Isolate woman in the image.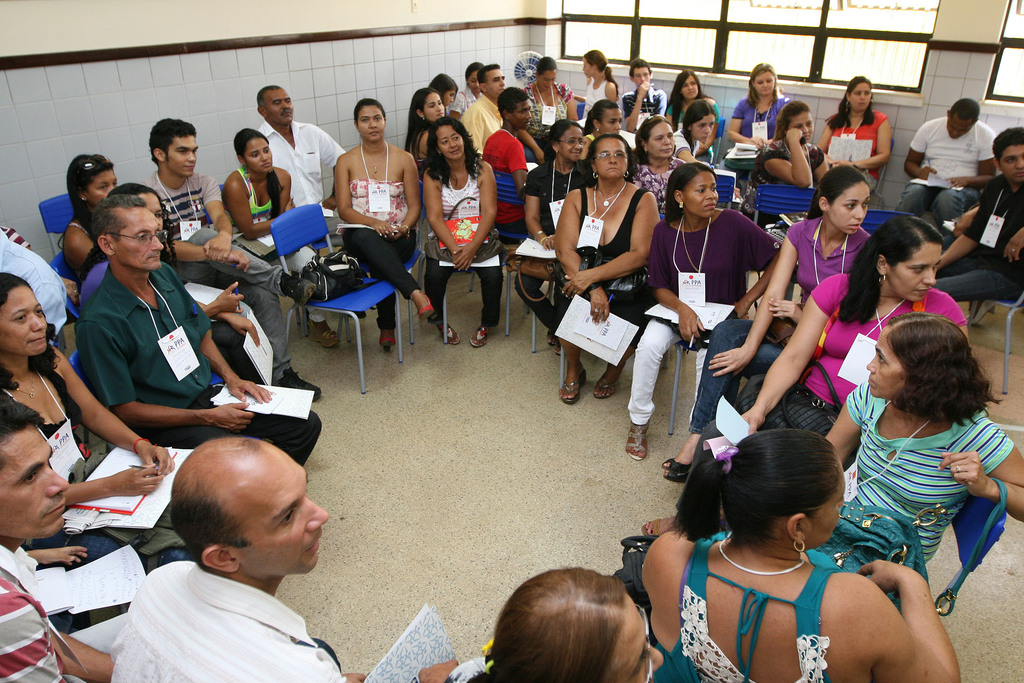
Isolated region: [x1=645, y1=203, x2=971, y2=538].
